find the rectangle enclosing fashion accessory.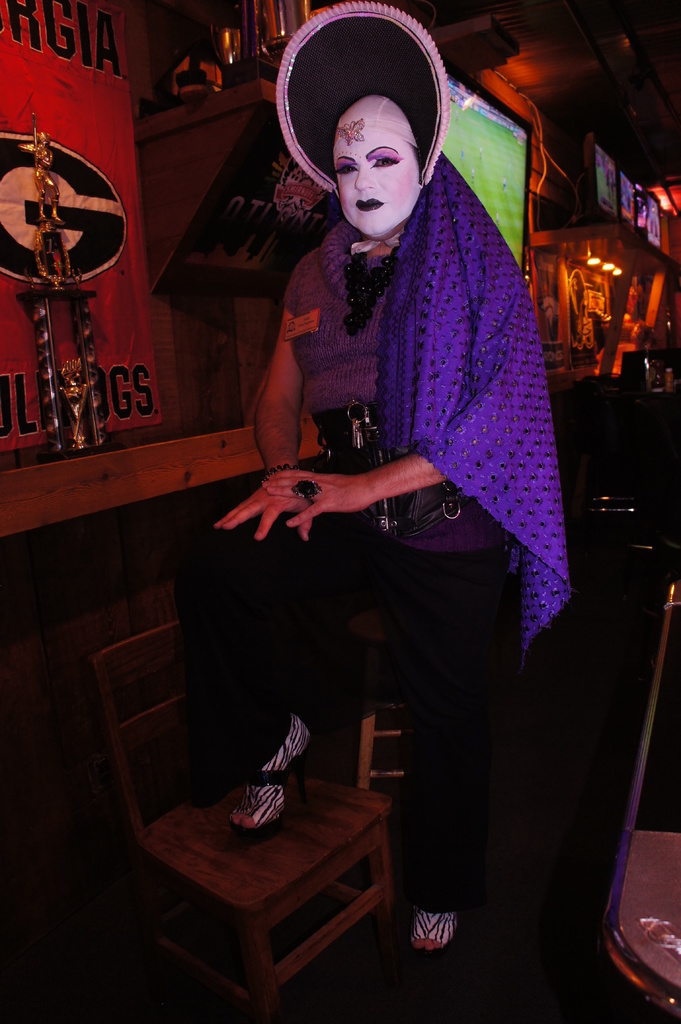
locate(310, 398, 478, 538).
